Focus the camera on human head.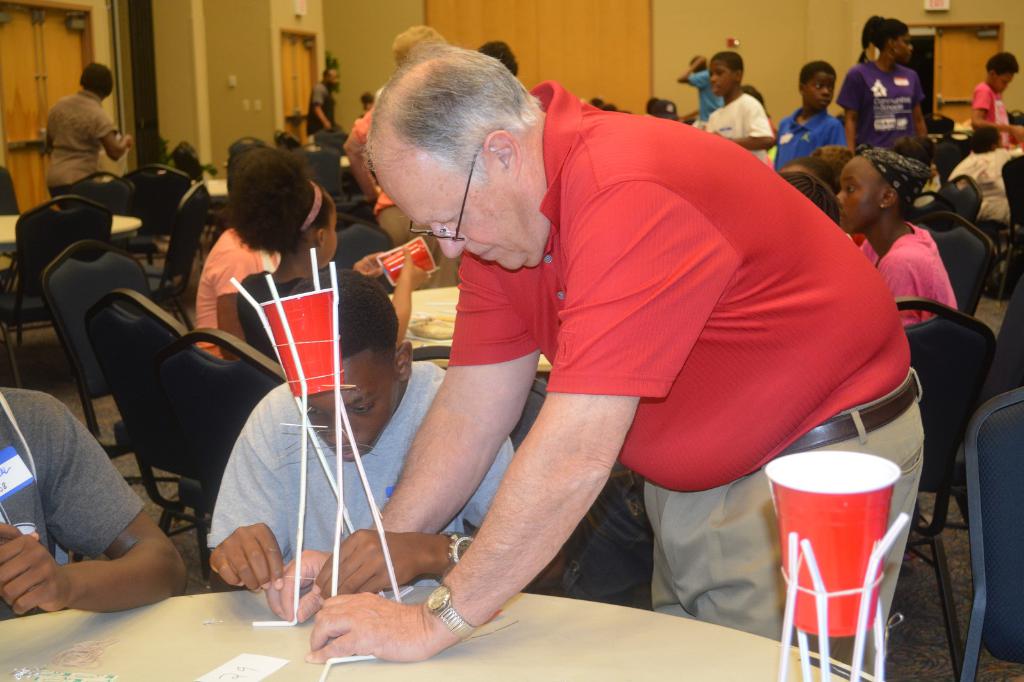
Focus region: bbox=[392, 26, 444, 70].
